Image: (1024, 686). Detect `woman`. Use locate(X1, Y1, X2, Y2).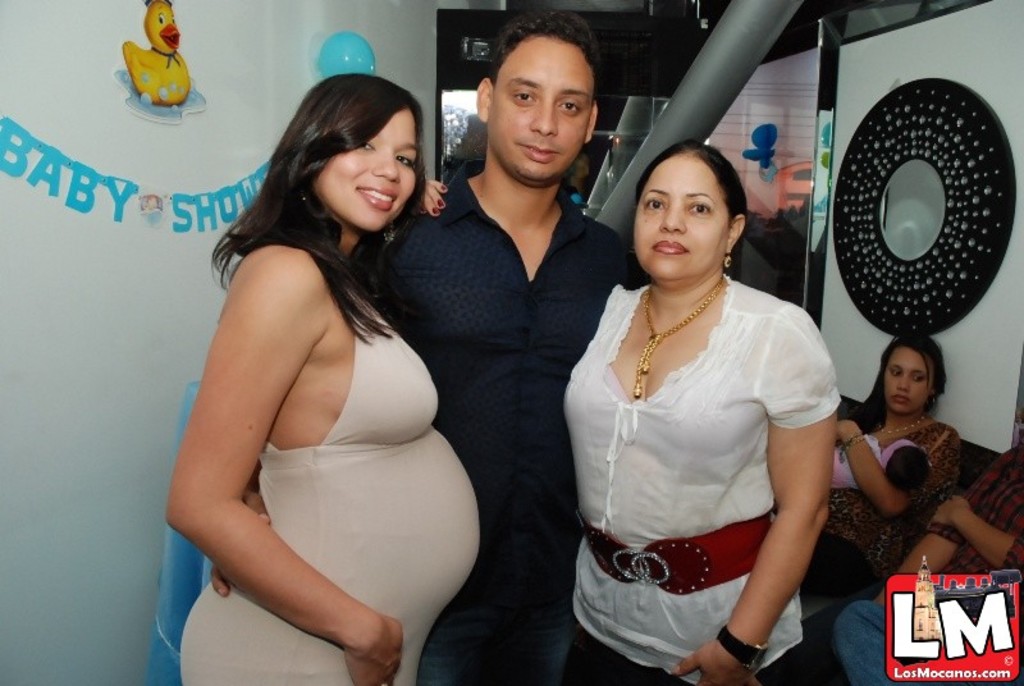
locate(164, 67, 486, 685).
